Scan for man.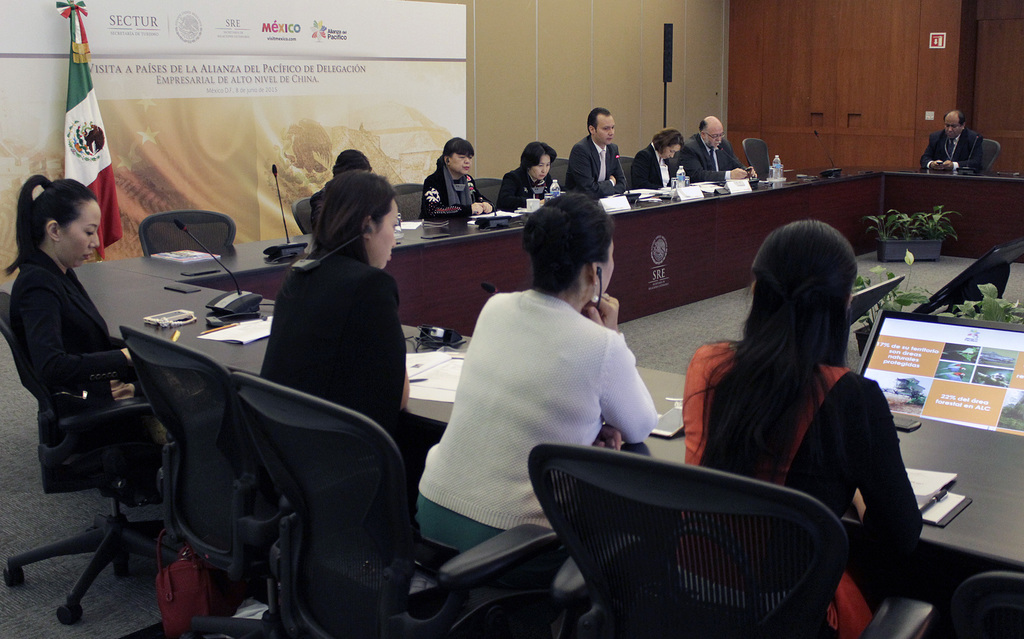
Scan result: 913 106 987 171.
